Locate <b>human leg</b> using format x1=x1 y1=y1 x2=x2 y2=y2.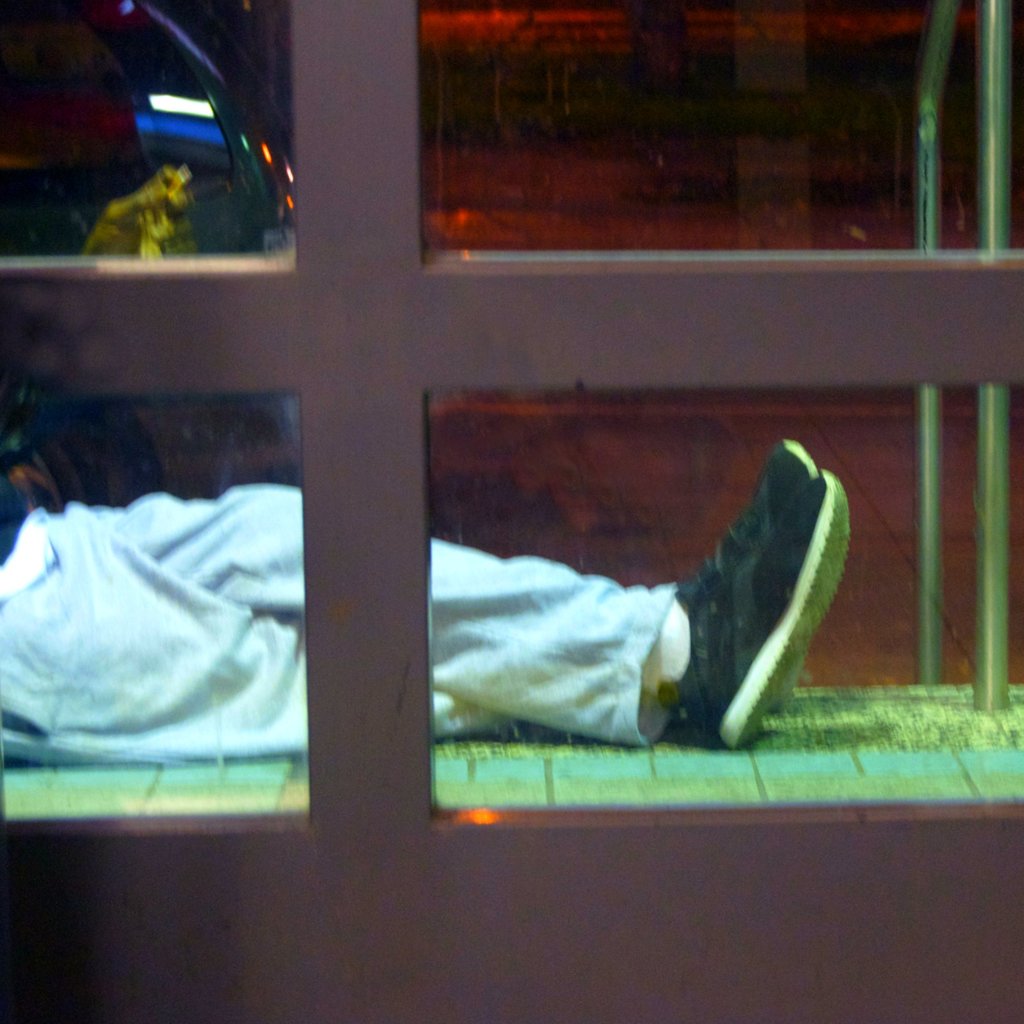
x1=0 y1=449 x2=820 y2=753.
